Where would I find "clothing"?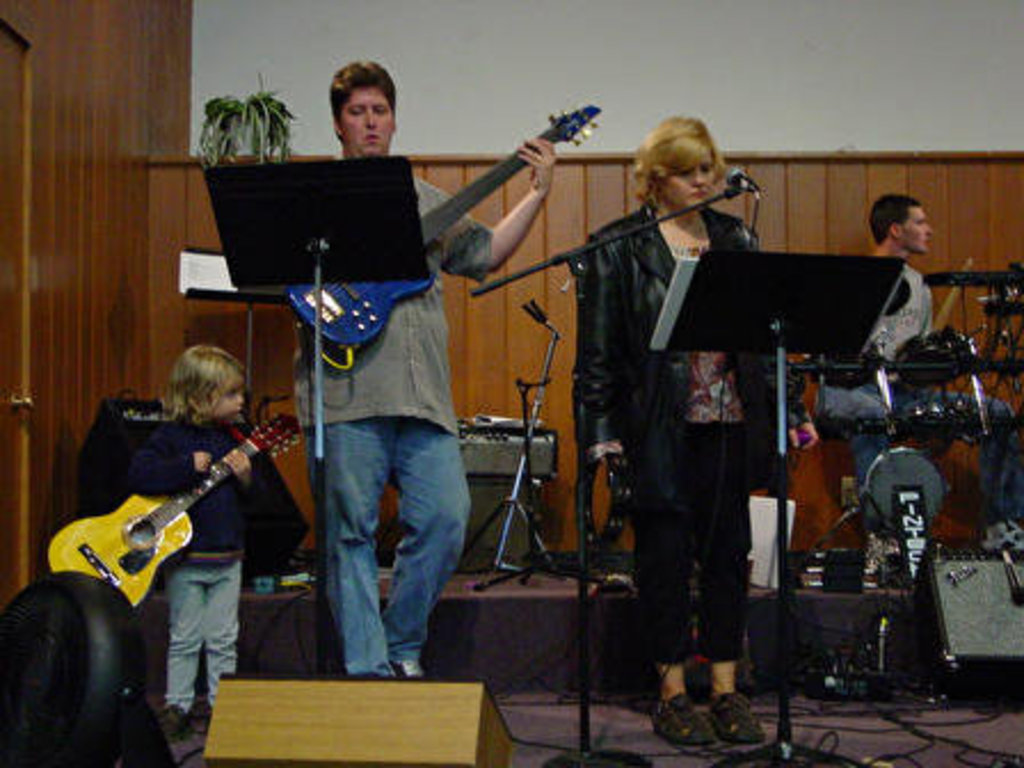
At bbox(126, 409, 277, 569).
